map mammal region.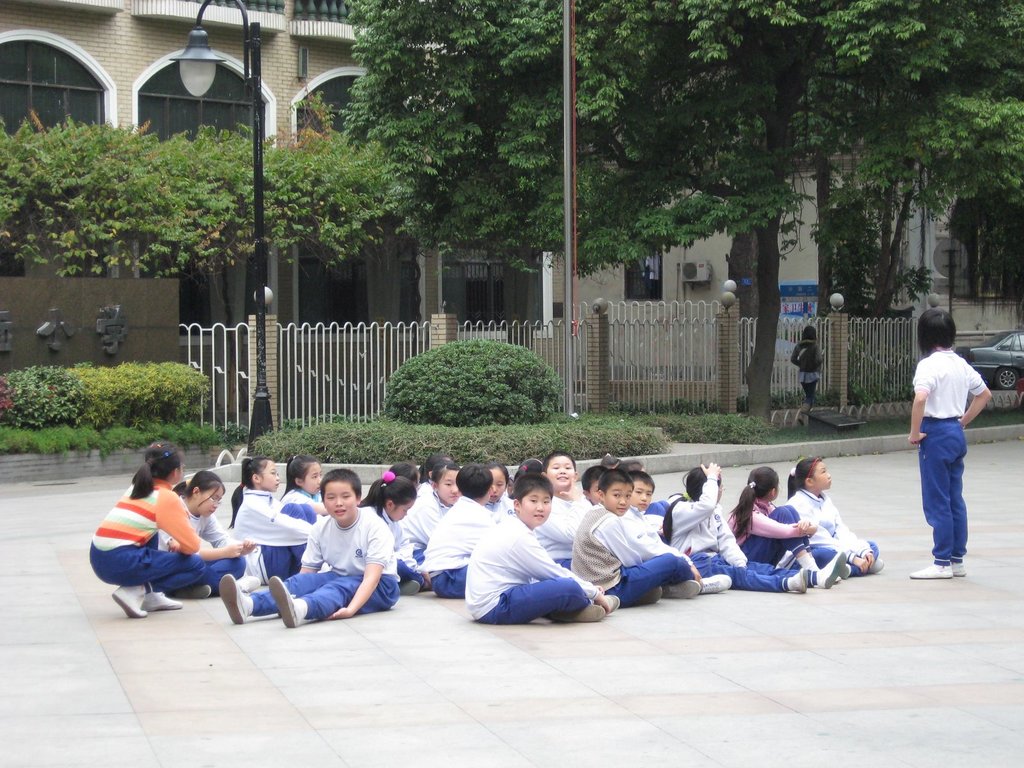
Mapped to rect(358, 470, 431, 594).
